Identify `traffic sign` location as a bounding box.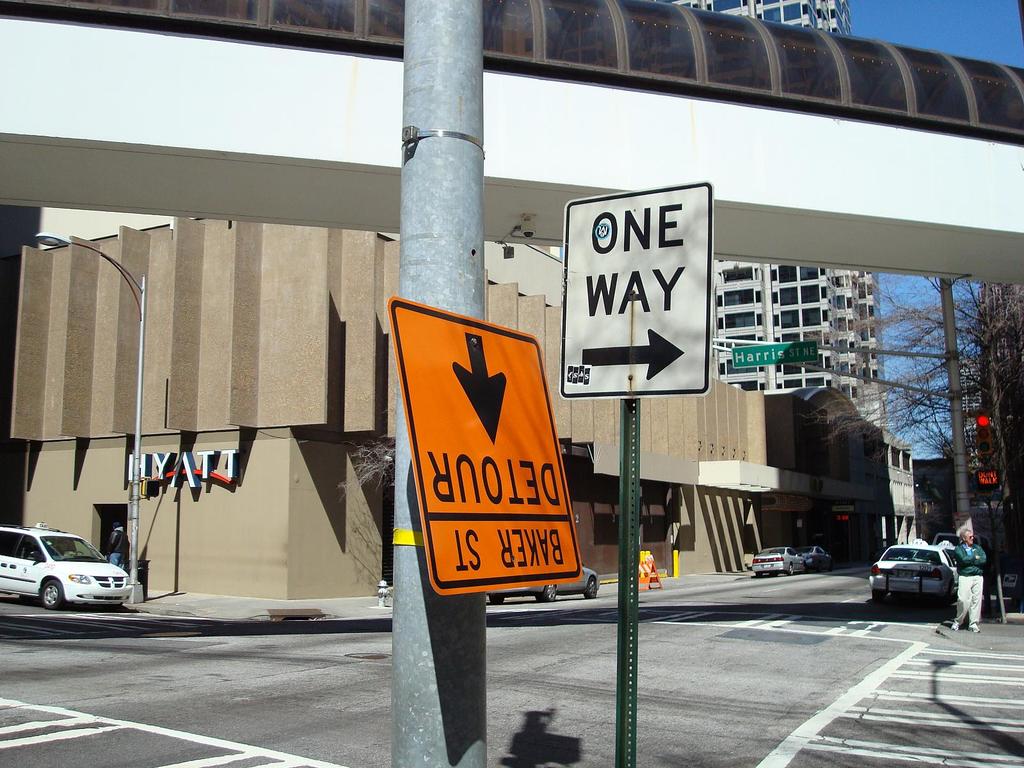
pyautogui.locateOnScreen(386, 302, 582, 594).
